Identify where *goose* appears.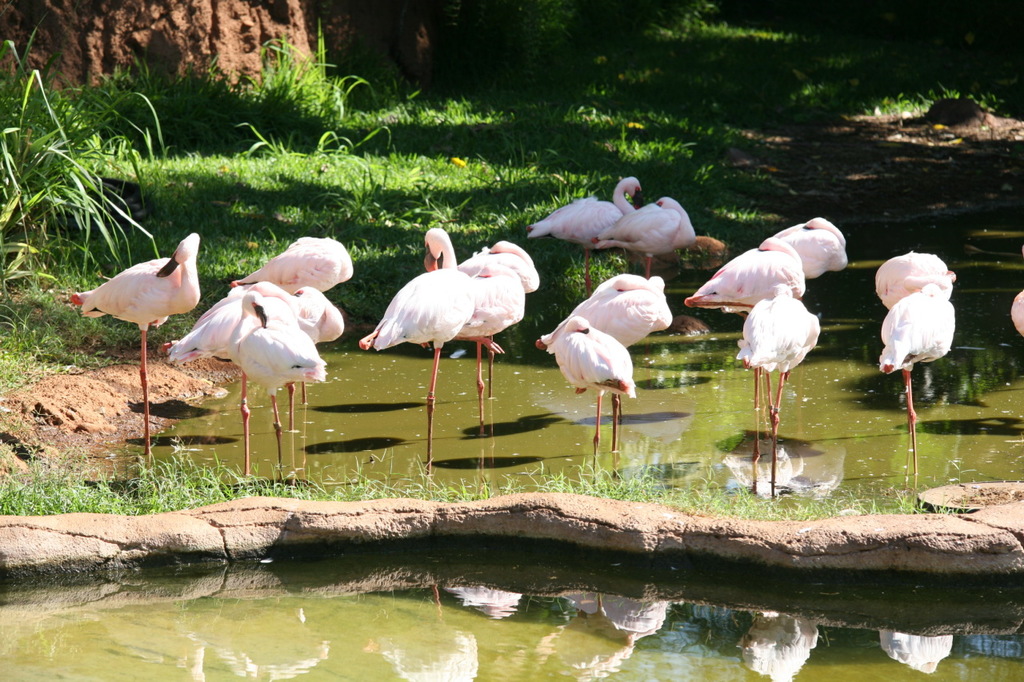
Appears at region(234, 281, 345, 398).
